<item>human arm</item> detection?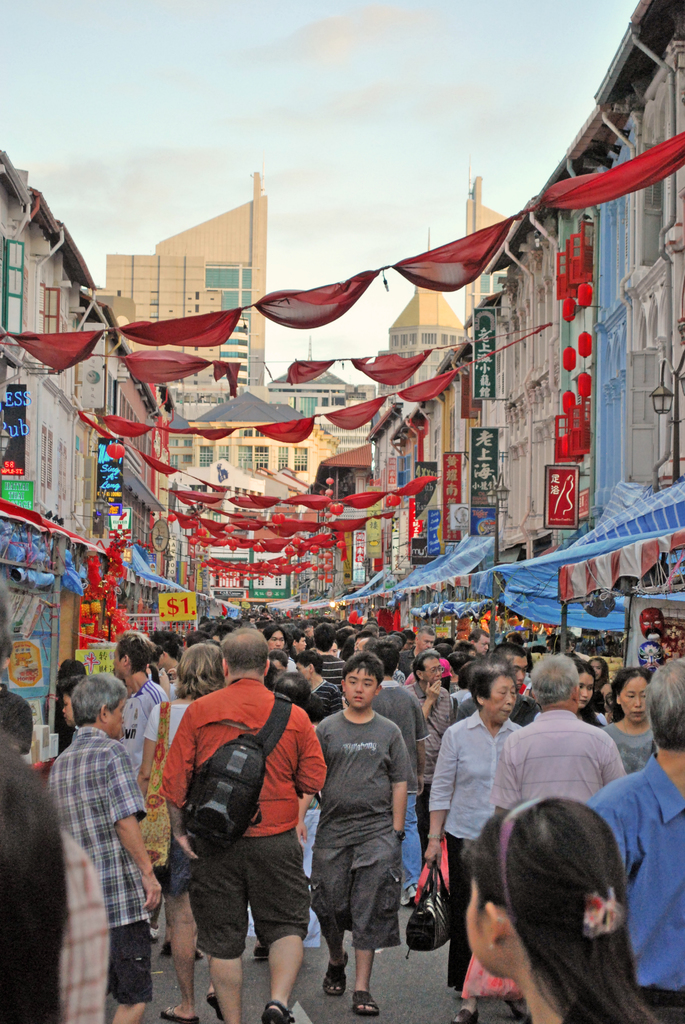
detection(157, 699, 200, 862)
